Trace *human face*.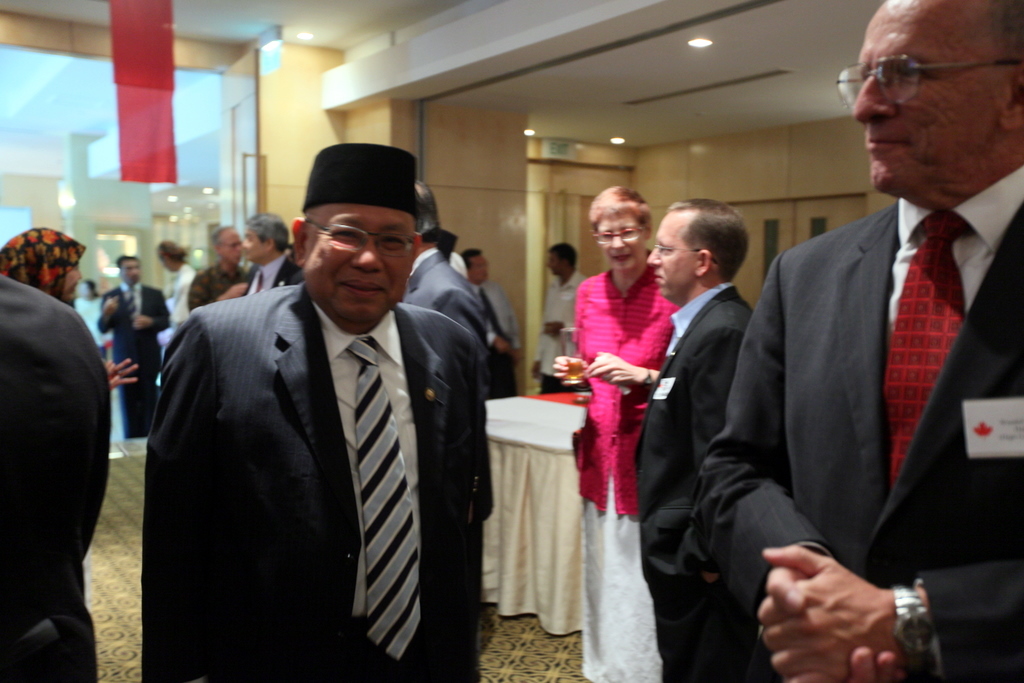
Traced to Rect(547, 255, 565, 275).
